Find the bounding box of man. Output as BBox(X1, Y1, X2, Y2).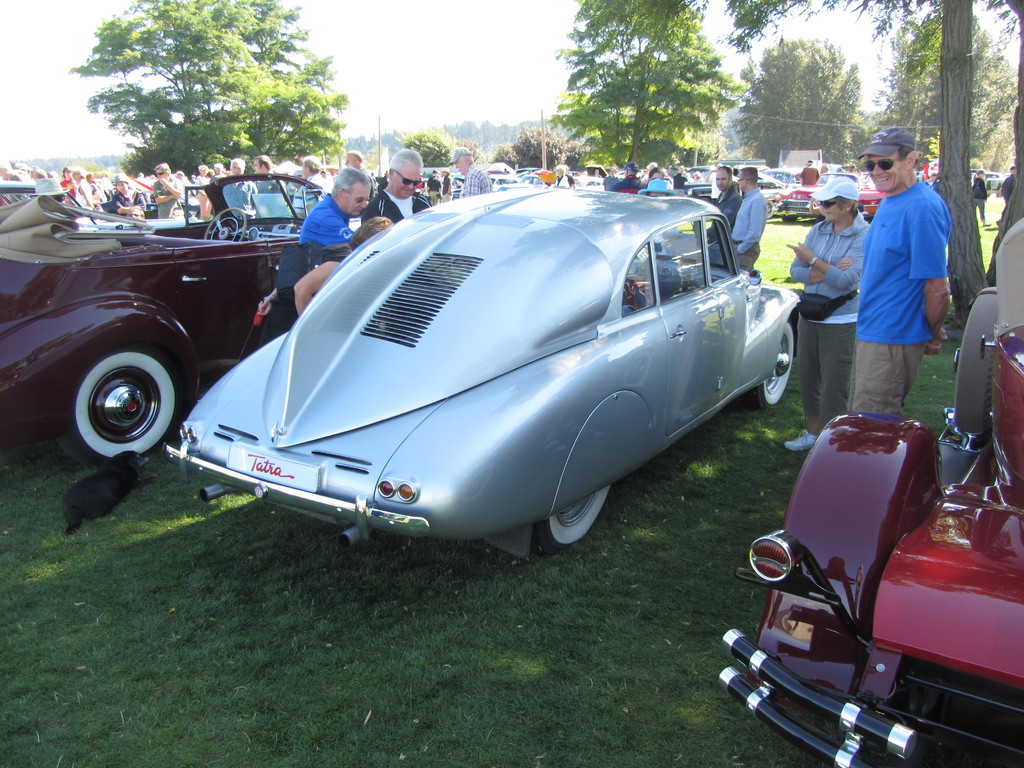
BBox(707, 165, 742, 242).
